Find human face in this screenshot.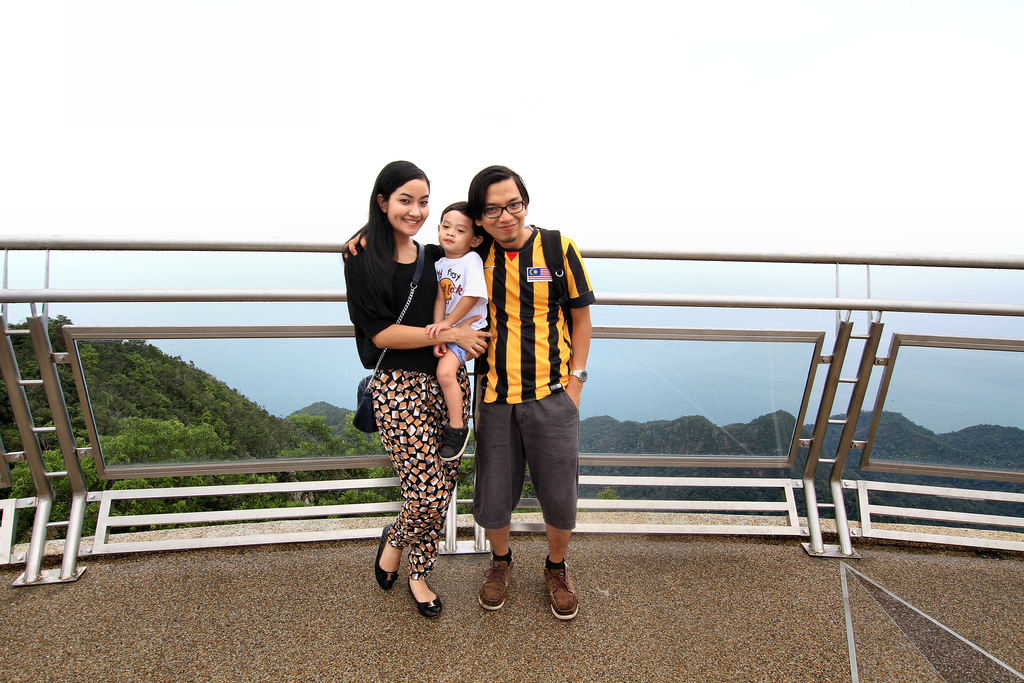
The bounding box for human face is region(388, 181, 429, 231).
